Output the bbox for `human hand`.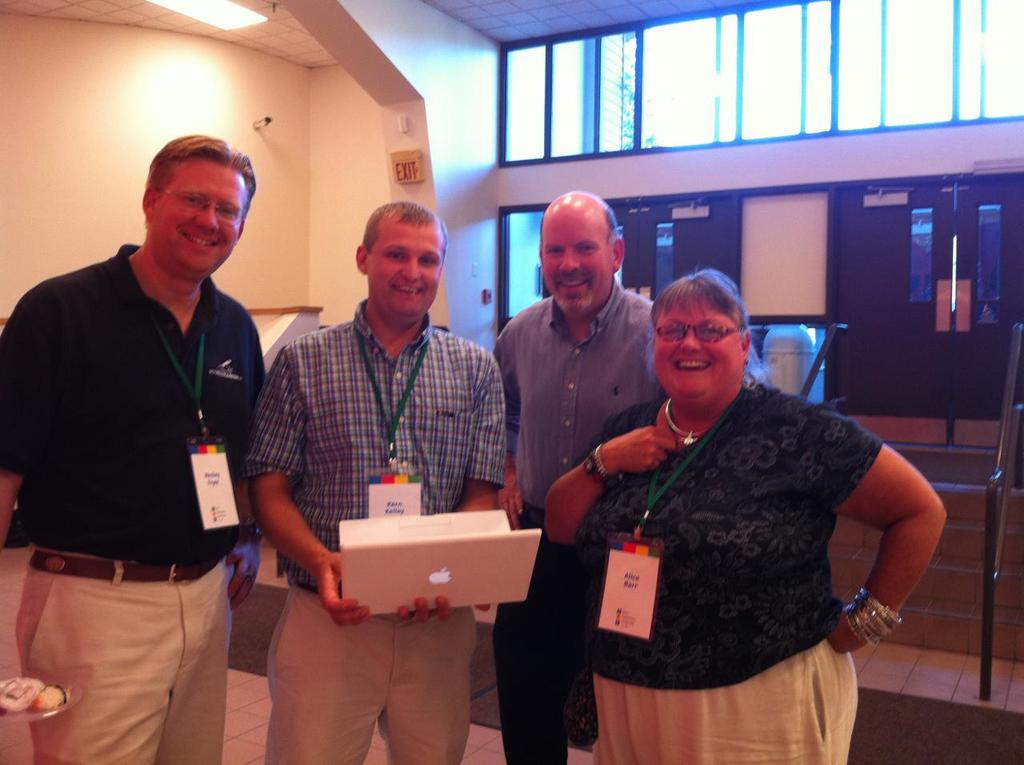
l=594, t=417, r=681, b=478.
